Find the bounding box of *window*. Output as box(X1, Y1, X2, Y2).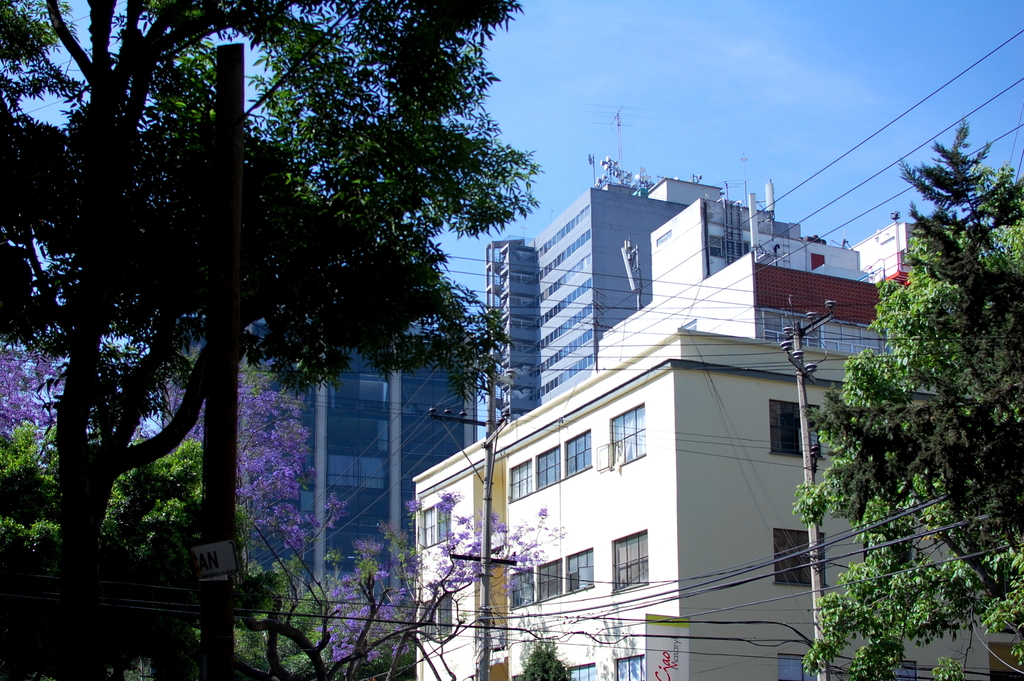
box(509, 456, 531, 501).
